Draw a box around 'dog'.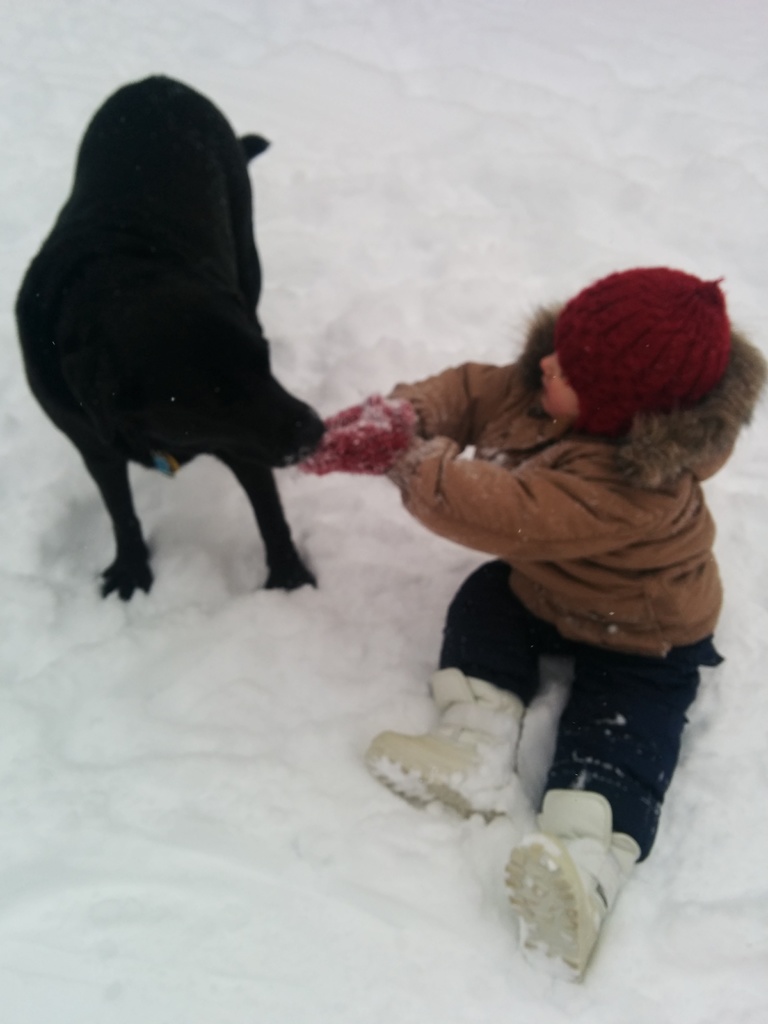
l=14, t=71, r=329, b=603.
